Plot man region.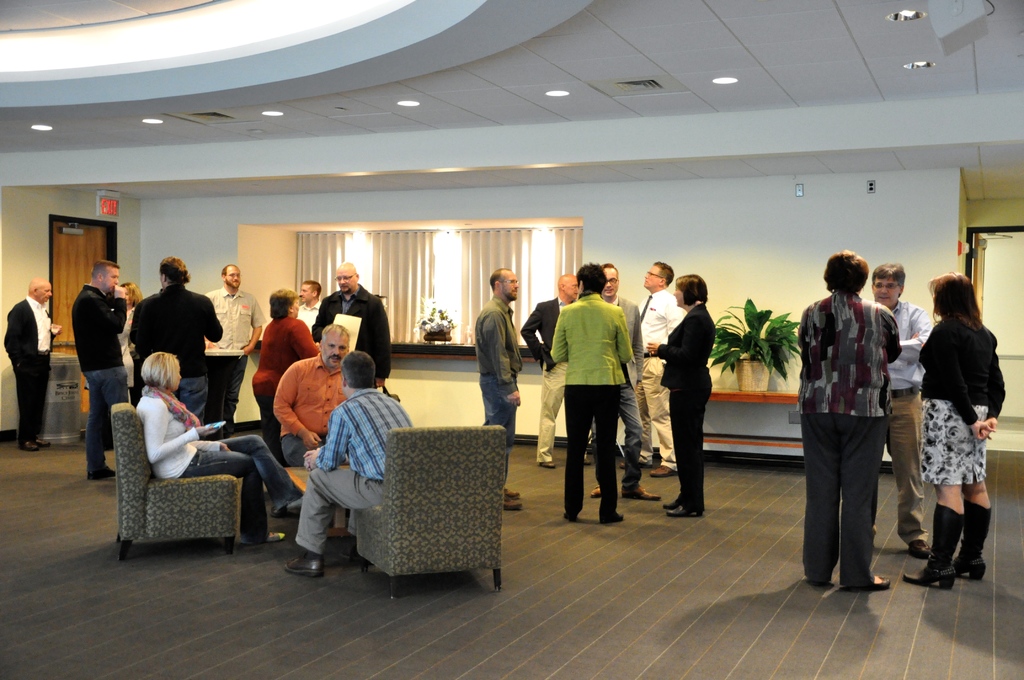
Plotted at bbox(131, 255, 224, 428).
